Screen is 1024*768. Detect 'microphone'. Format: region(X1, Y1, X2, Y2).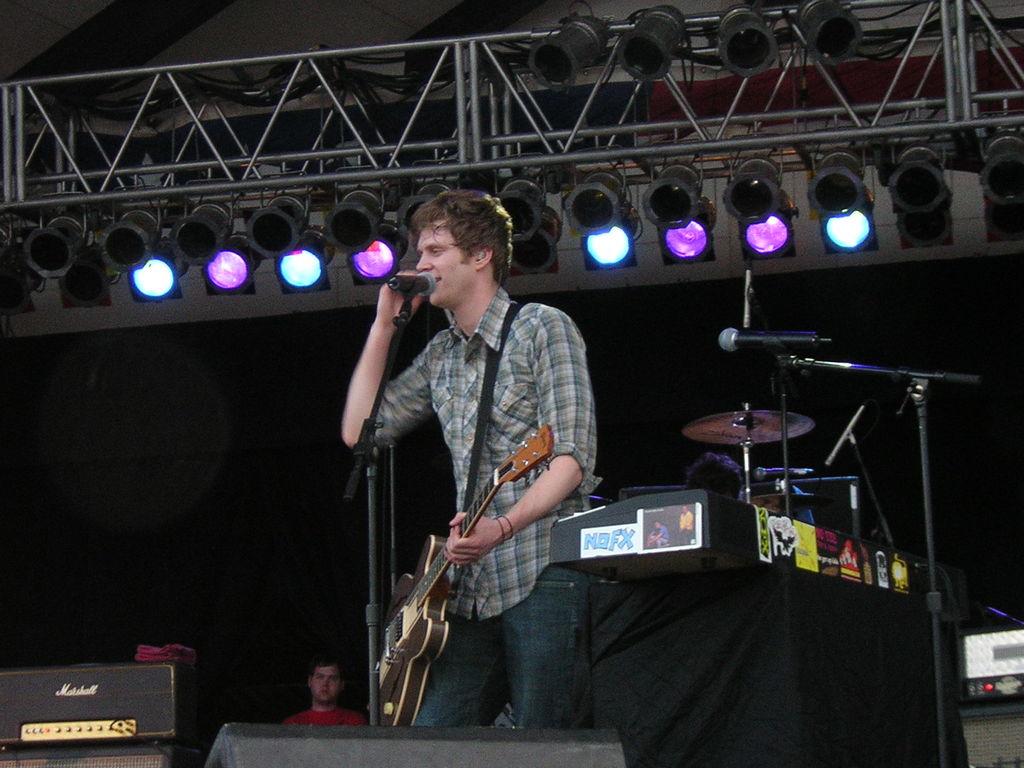
region(751, 460, 816, 481).
